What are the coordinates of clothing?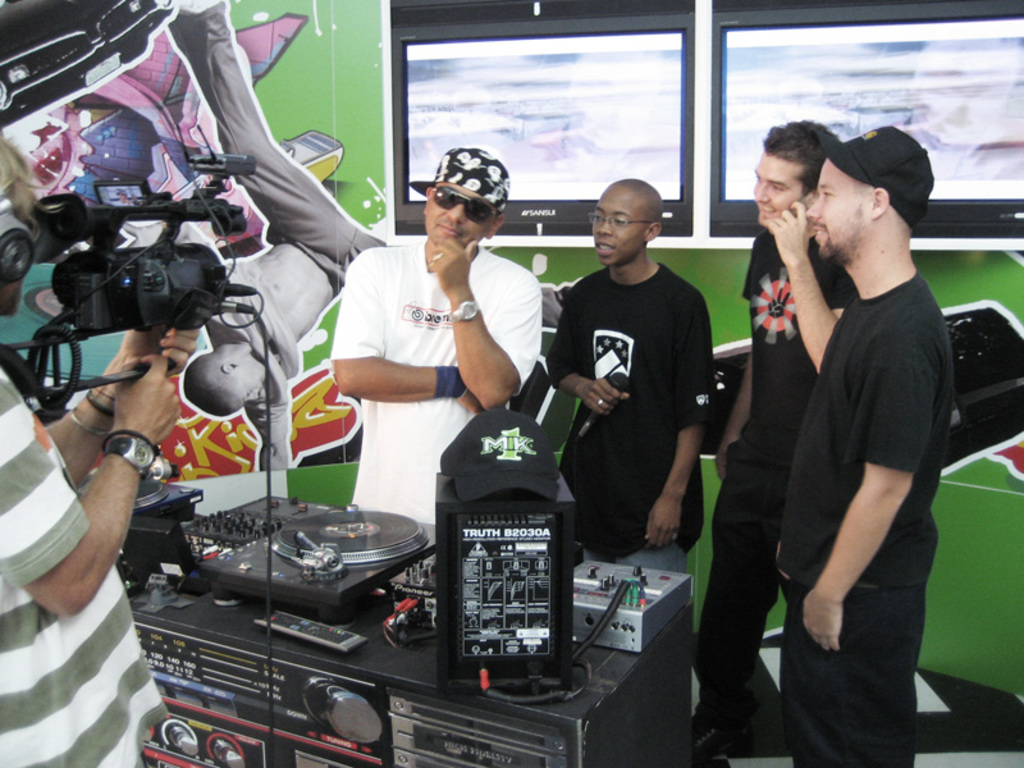
[0, 362, 166, 767].
